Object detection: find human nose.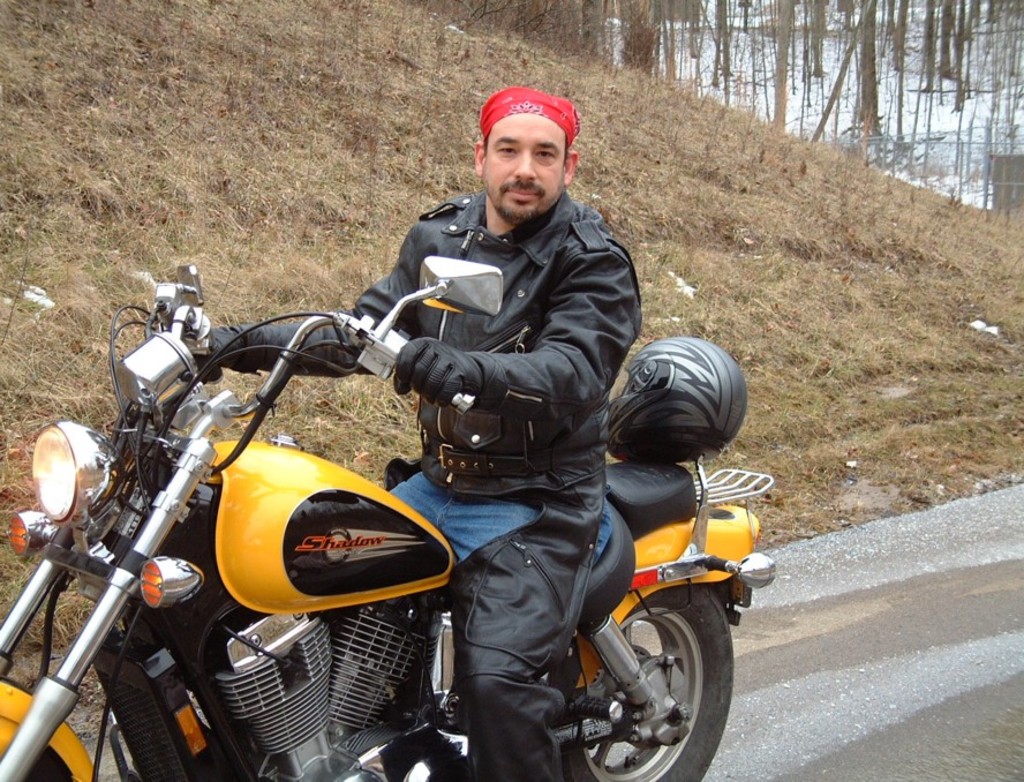
[left=514, top=149, right=537, bottom=179].
